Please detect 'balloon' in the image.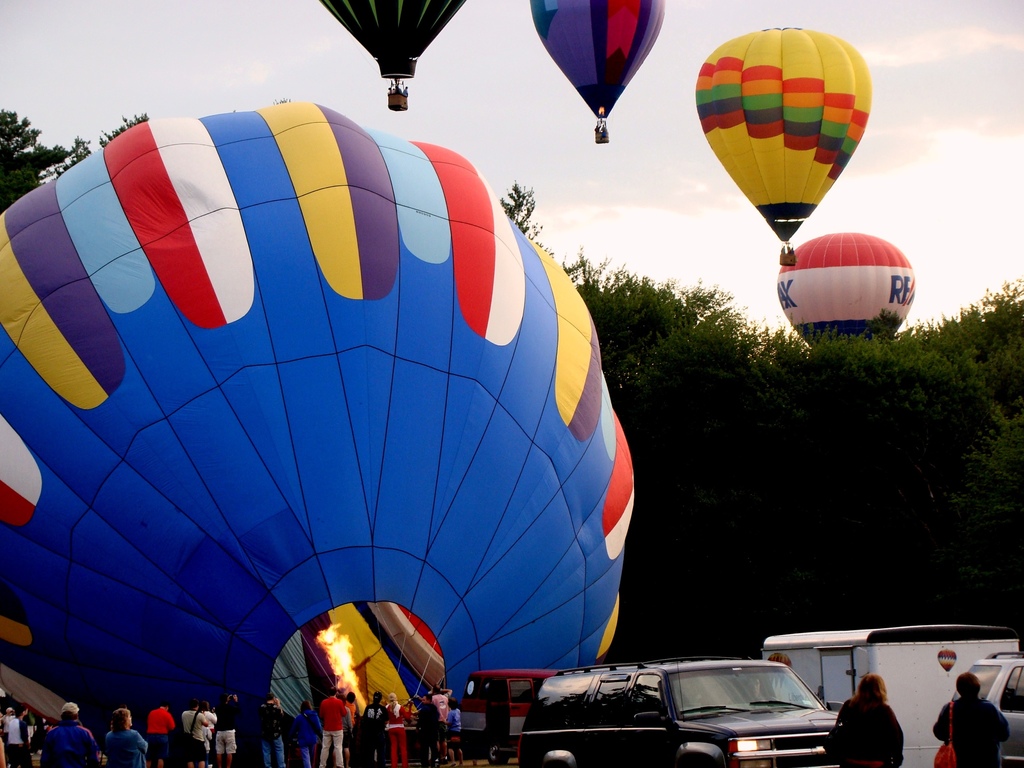
(x1=776, y1=230, x2=916, y2=348).
